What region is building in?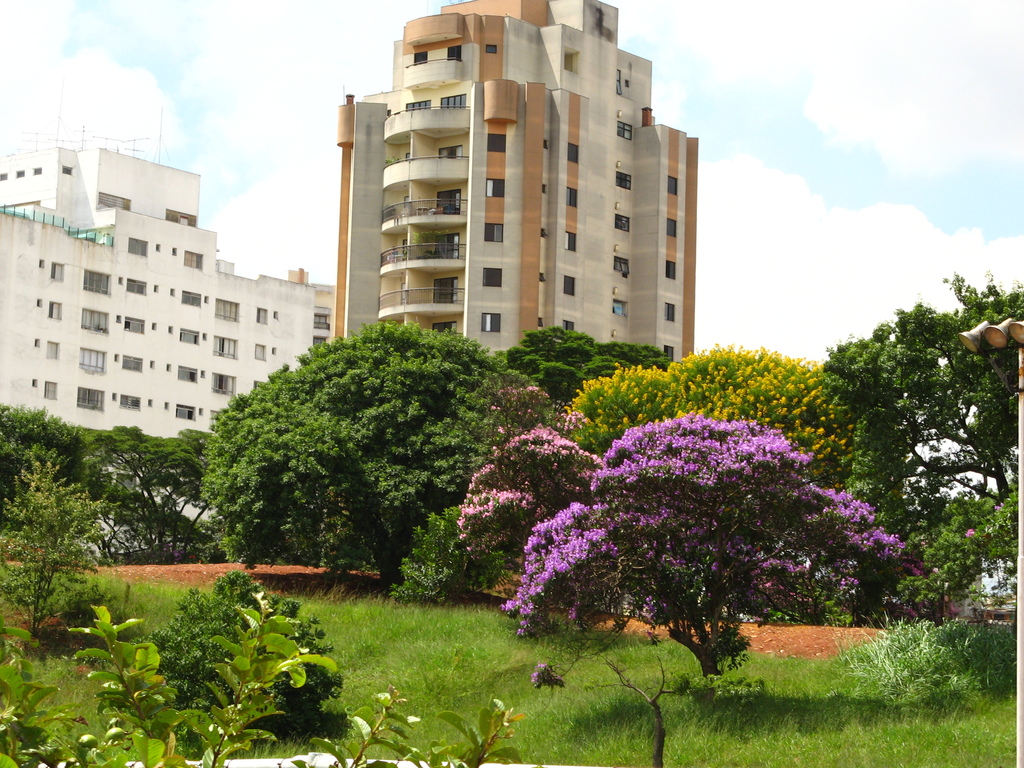
box(0, 145, 321, 547).
